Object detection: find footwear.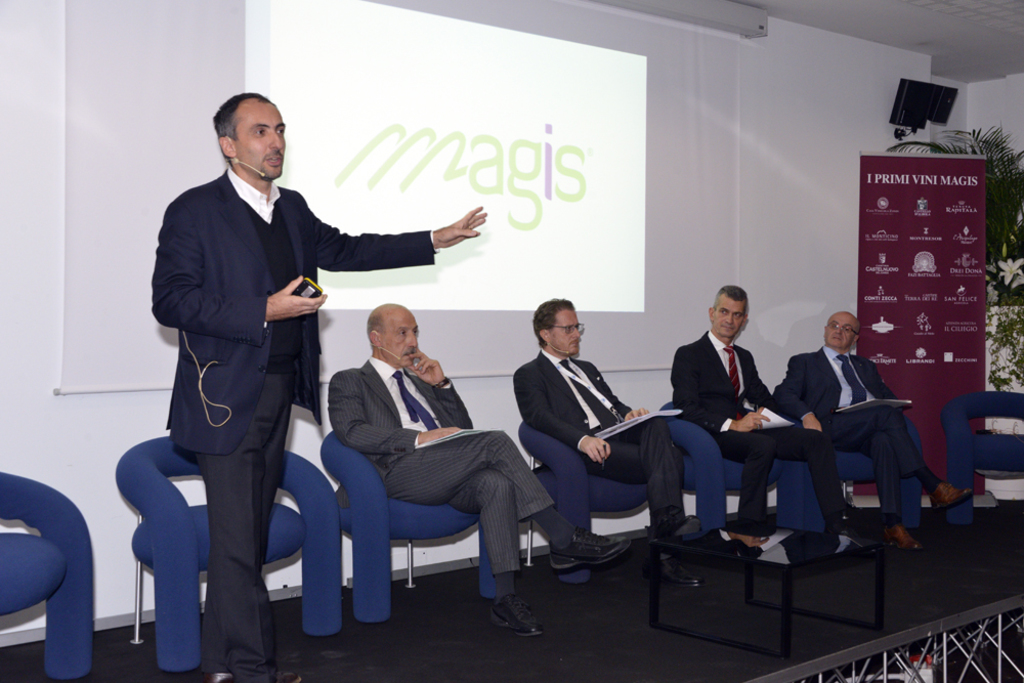
detection(882, 525, 925, 557).
